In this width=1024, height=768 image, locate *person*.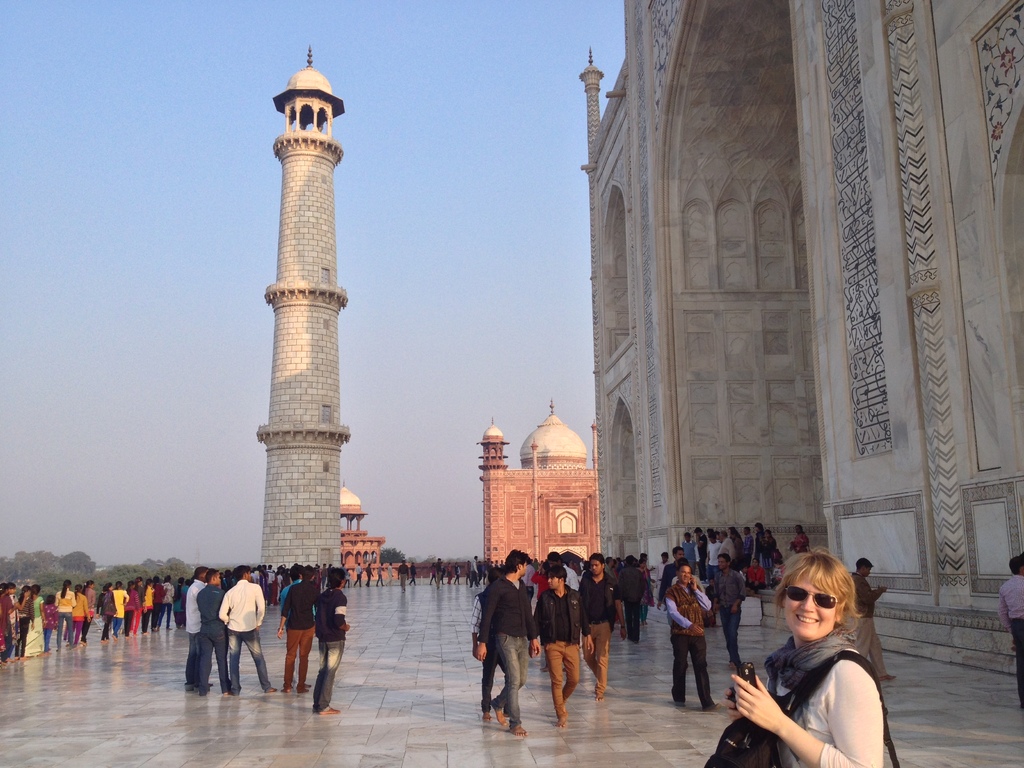
Bounding box: x1=682 y1=532 x2=696 y2=573.
